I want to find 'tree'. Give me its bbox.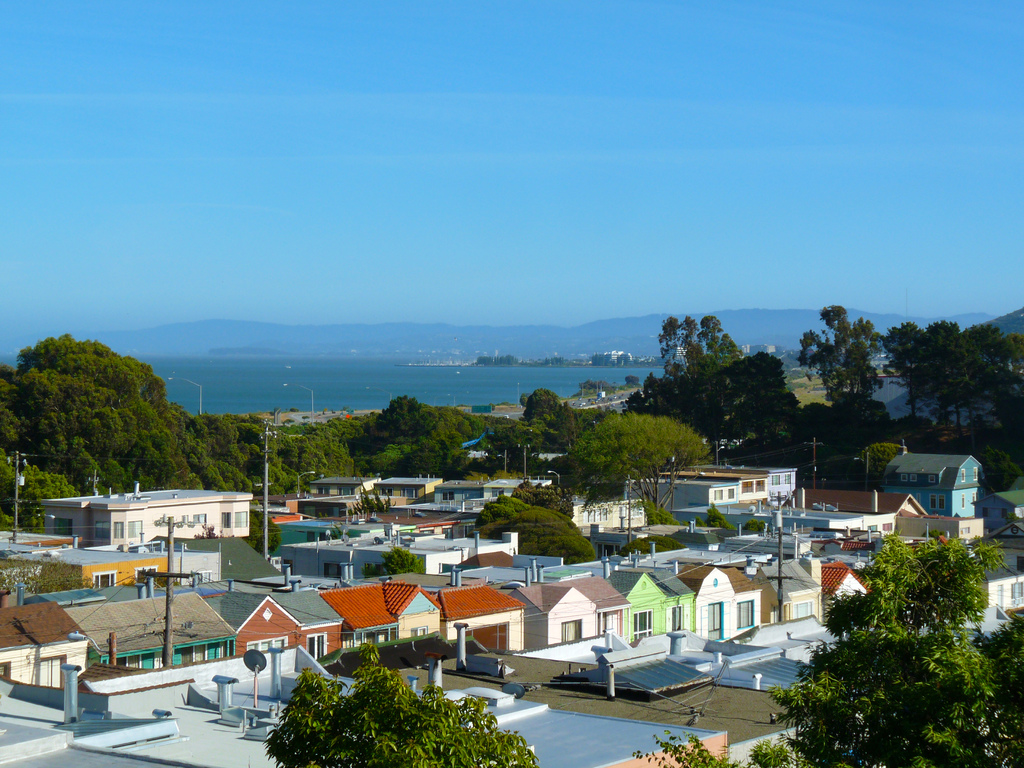
975 336 1023 444.
